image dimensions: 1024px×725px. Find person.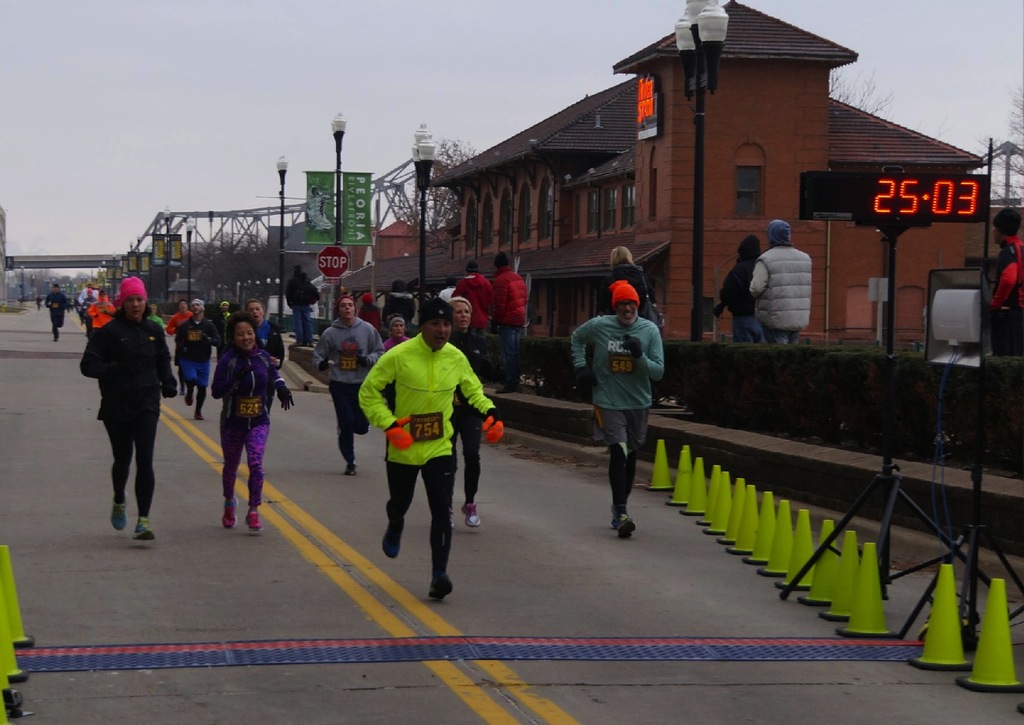
(715,229,765,339).
